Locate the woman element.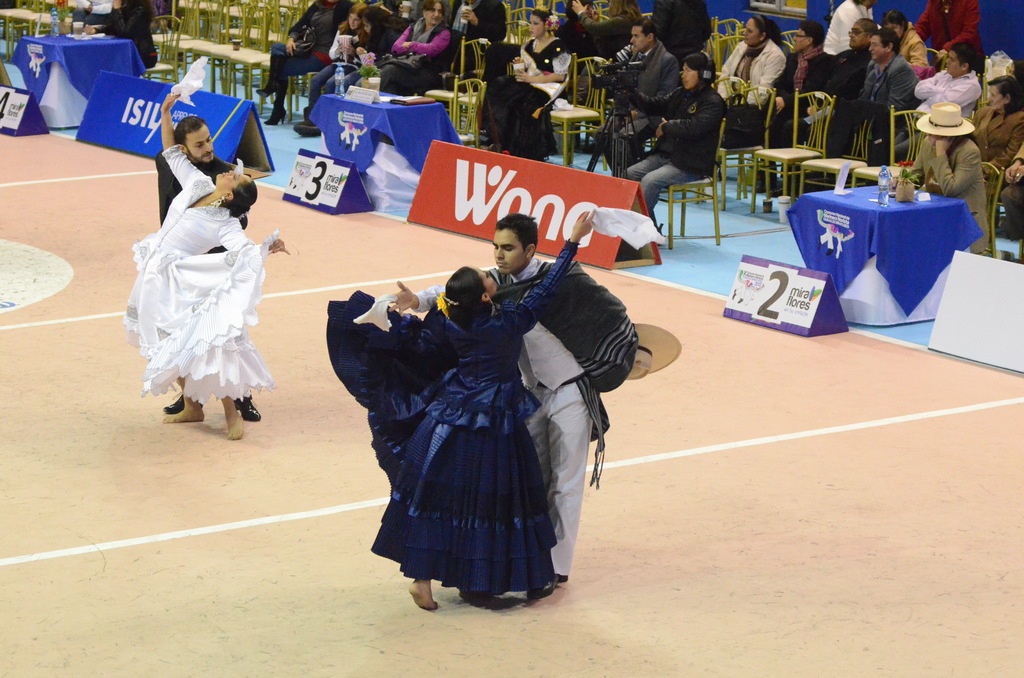
Element bbox: [714, 10, 792, 133].
